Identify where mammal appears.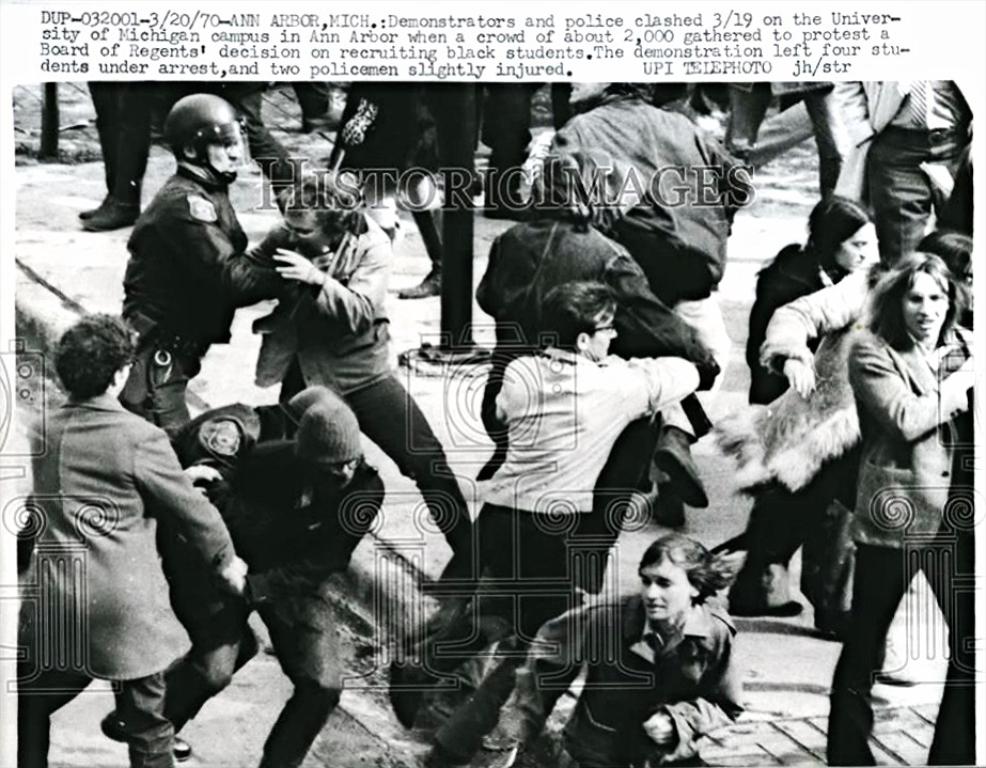
Appears at select_region(123, 94, 302, 428).
